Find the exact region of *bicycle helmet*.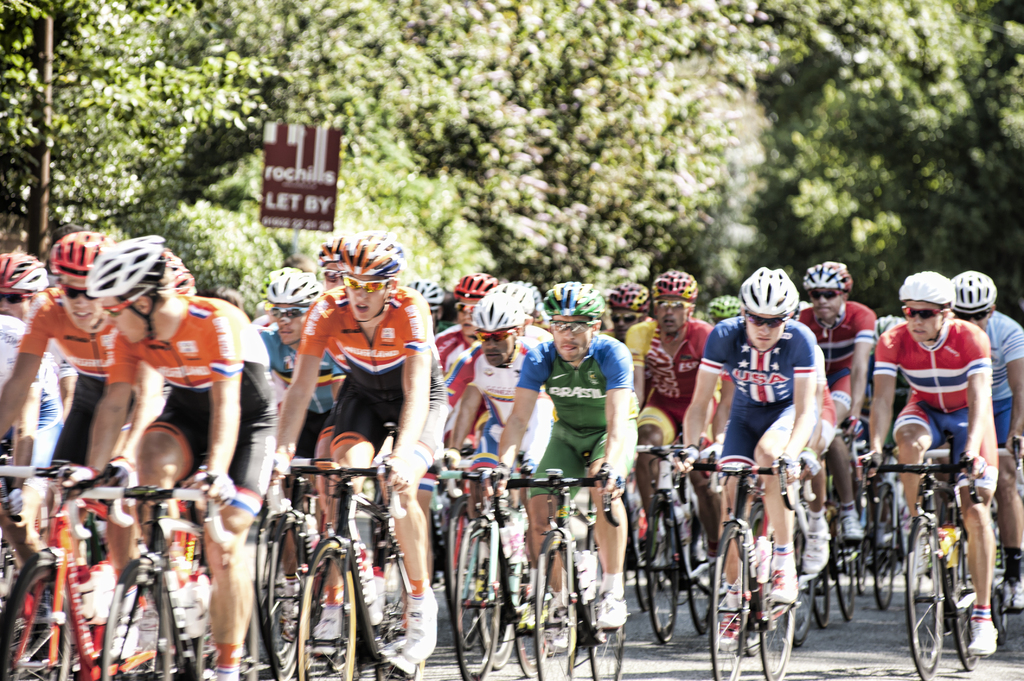
Exact region: bbox(896, 268, 955, 300).
